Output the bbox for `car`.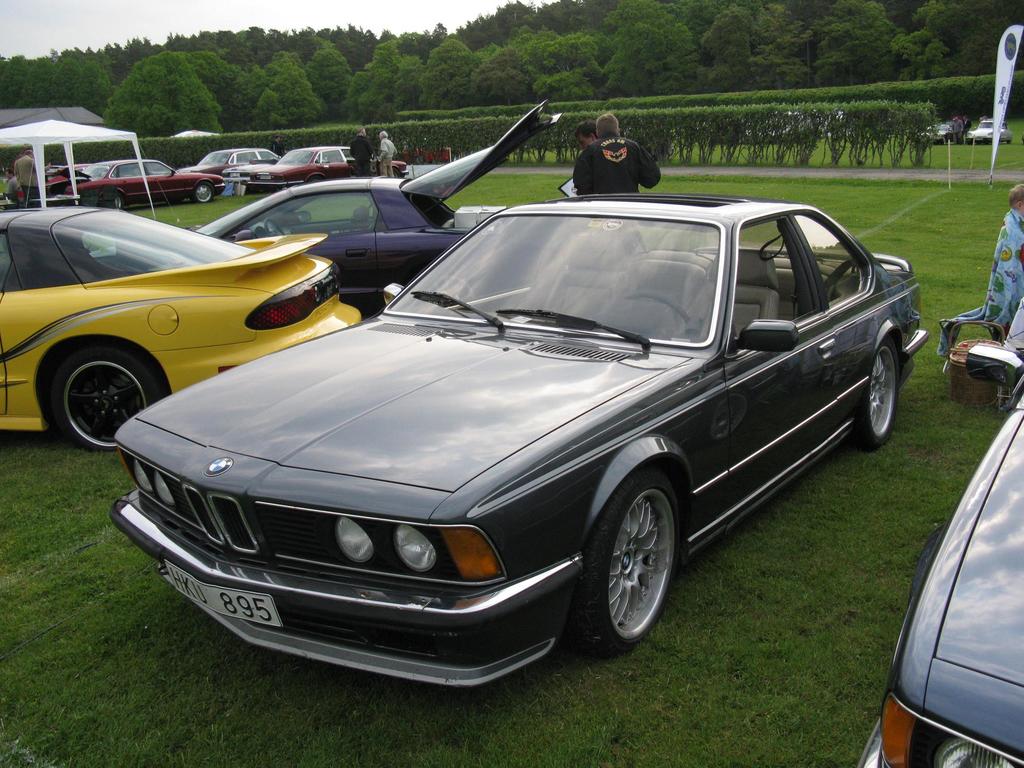
0/211/364/453.
